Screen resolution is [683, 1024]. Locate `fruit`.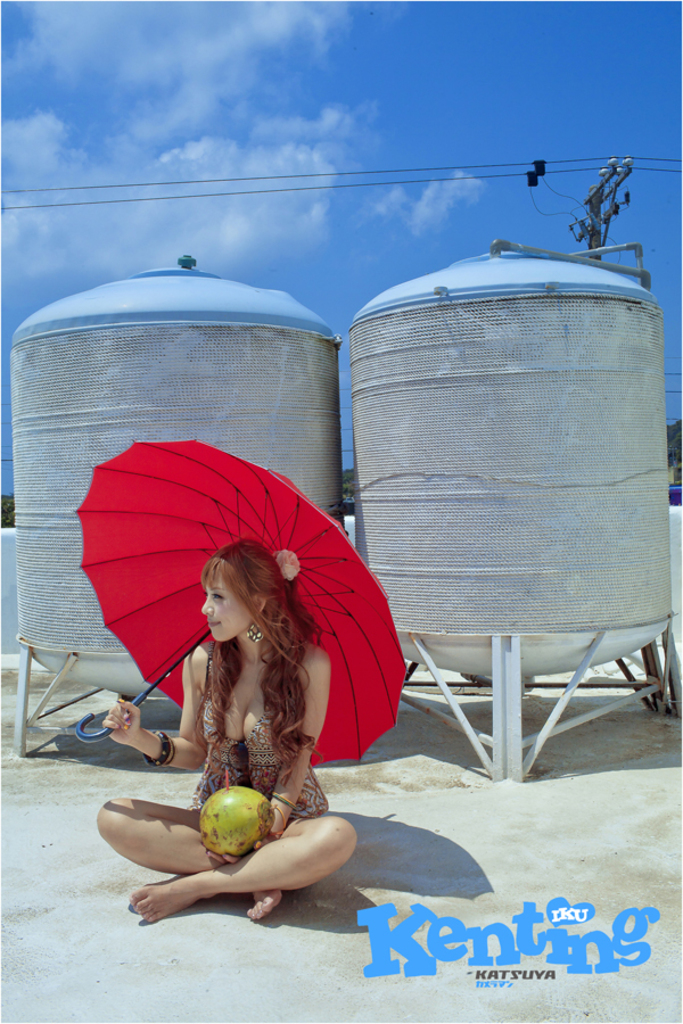
[197, 784, 275, 859].
